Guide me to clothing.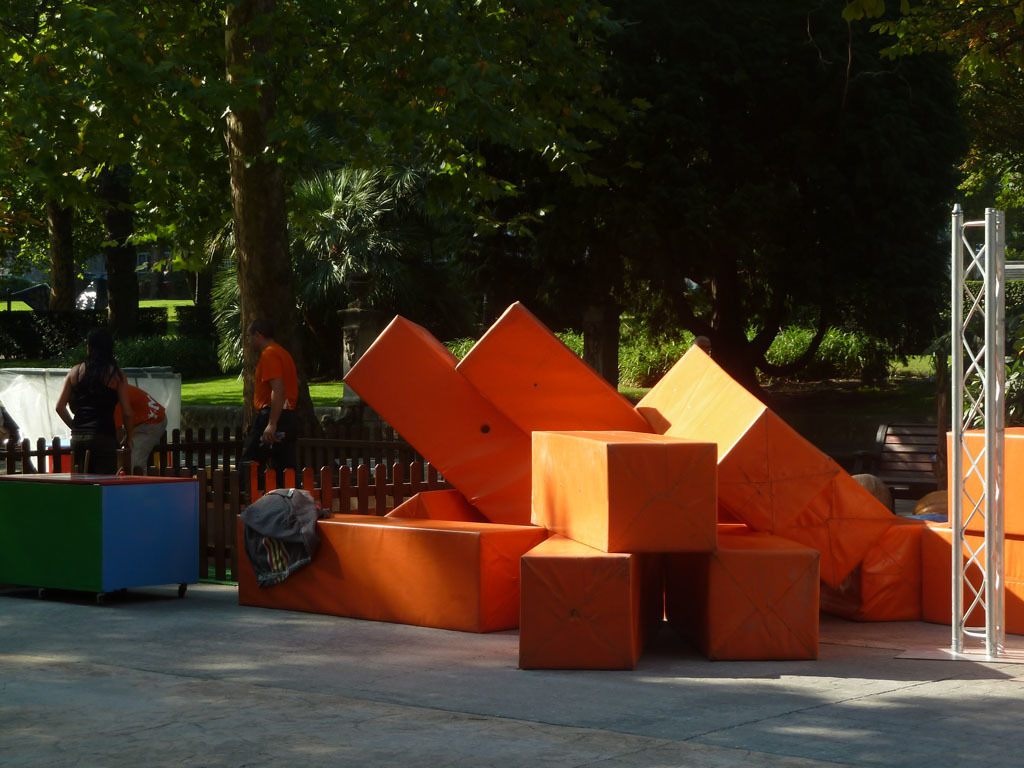
Guidance: crop(234, 327, 295, 443).
